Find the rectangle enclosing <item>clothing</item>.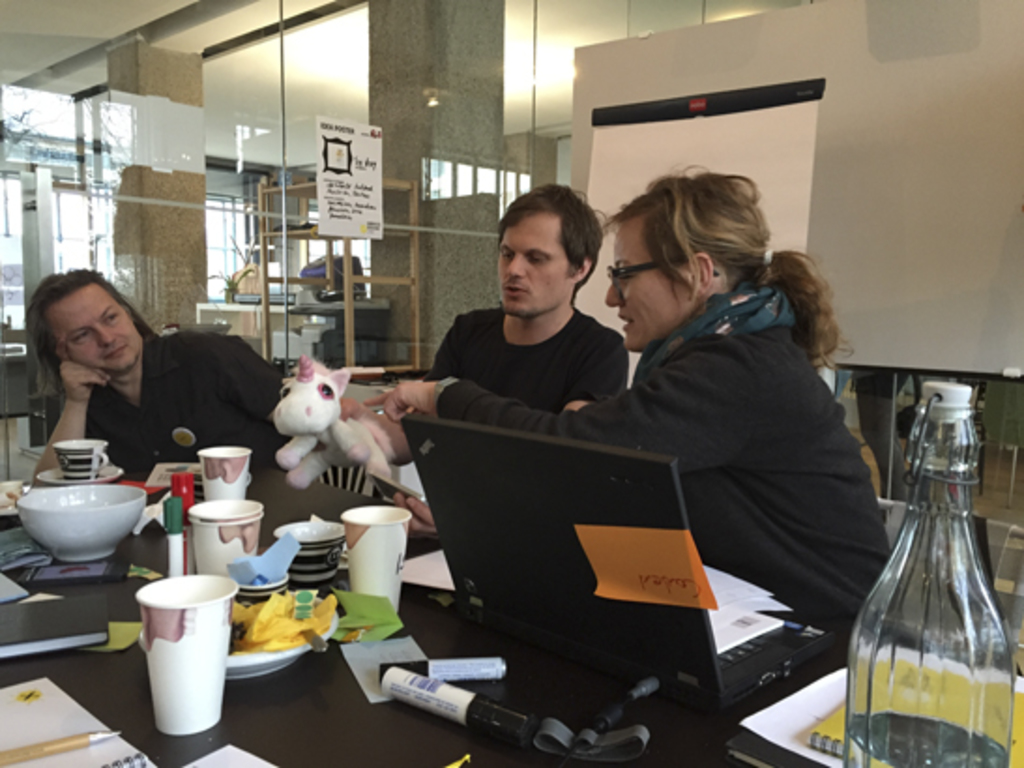
BBox(82, 332, 300, 474).
